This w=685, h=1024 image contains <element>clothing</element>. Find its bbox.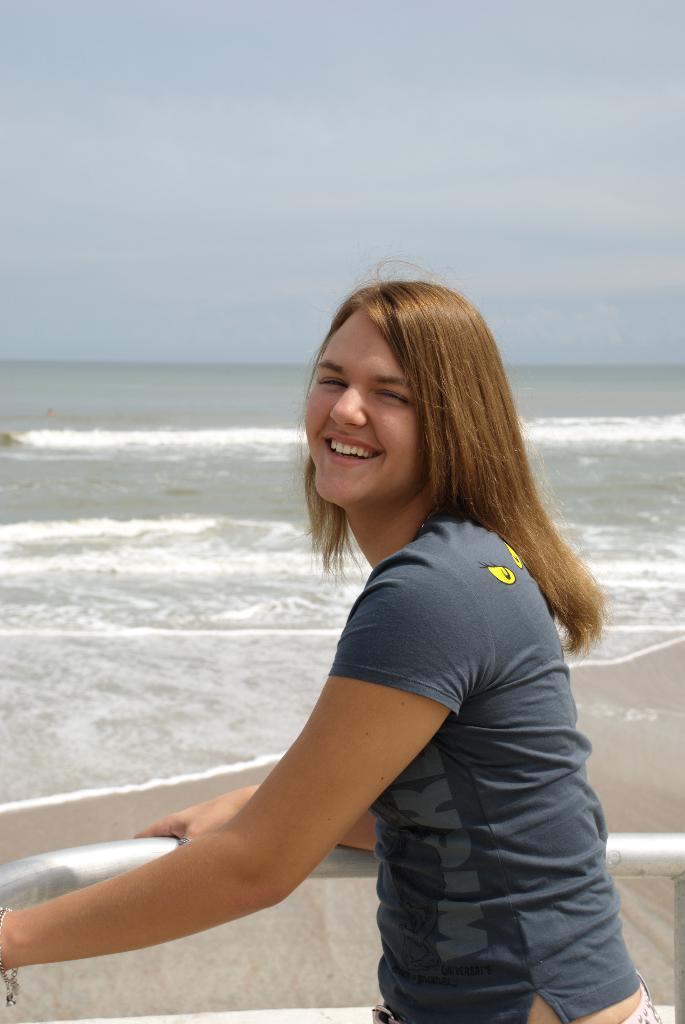
<region>301, 464, 644, 992</region>.
